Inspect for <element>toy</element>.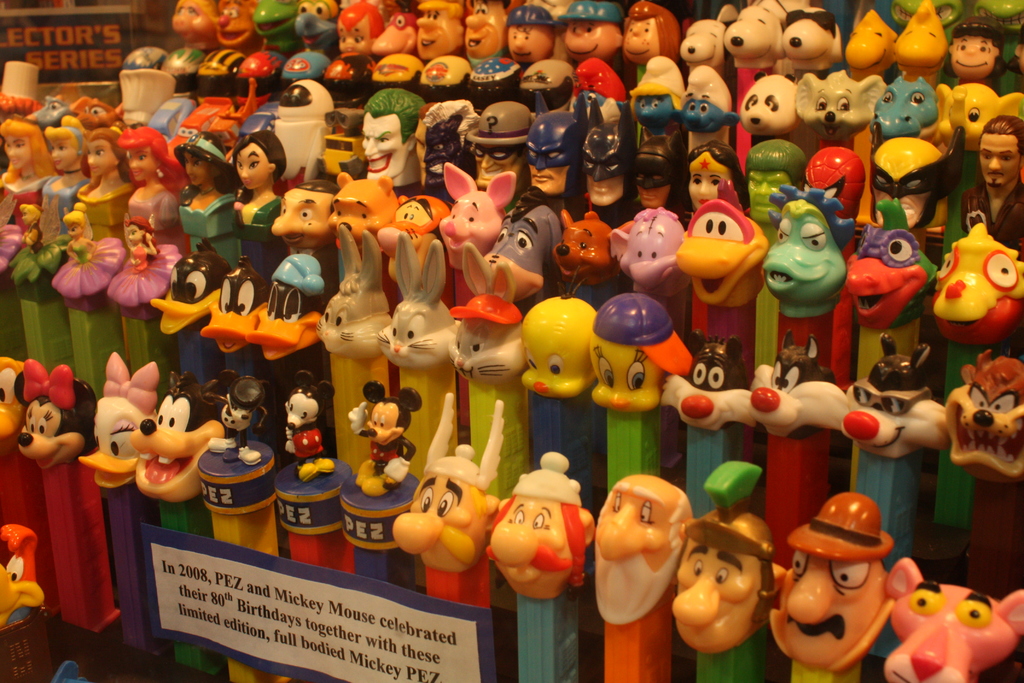
Inspection: [25,355,95,472].
